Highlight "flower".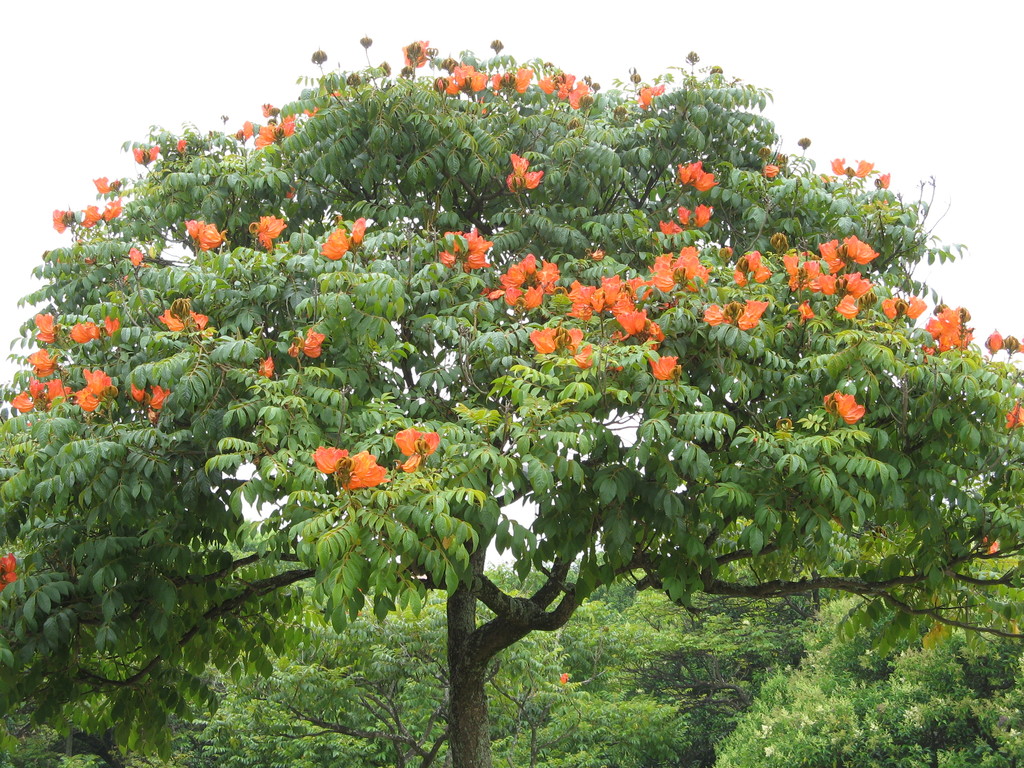
Highlighted region: 984, 333, 1006, 353.
